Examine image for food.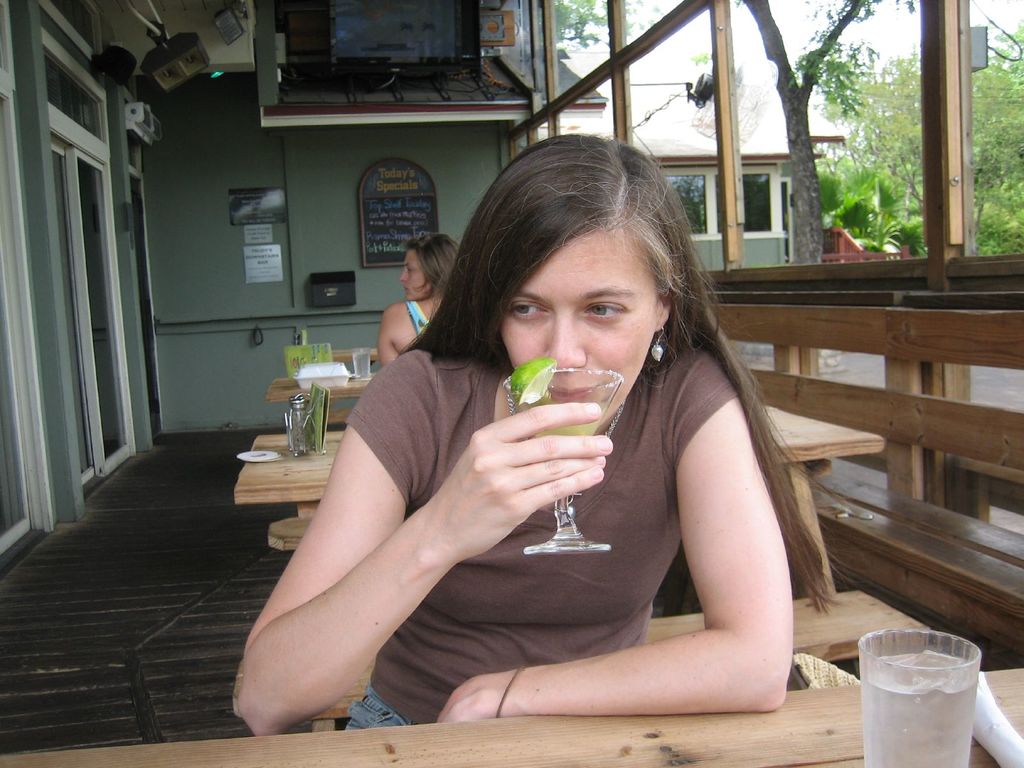
Examination result: left=511, top=360, right=554, bottom=401.
